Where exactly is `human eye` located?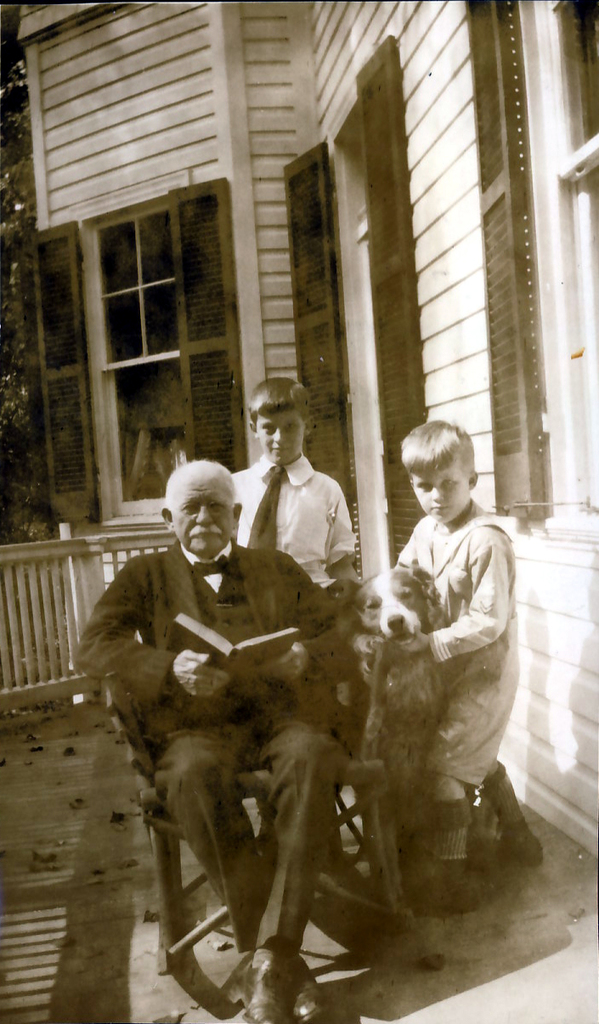
Its bounding box is pyautogui.locateOnScreen(183, 504, 202, 515).
